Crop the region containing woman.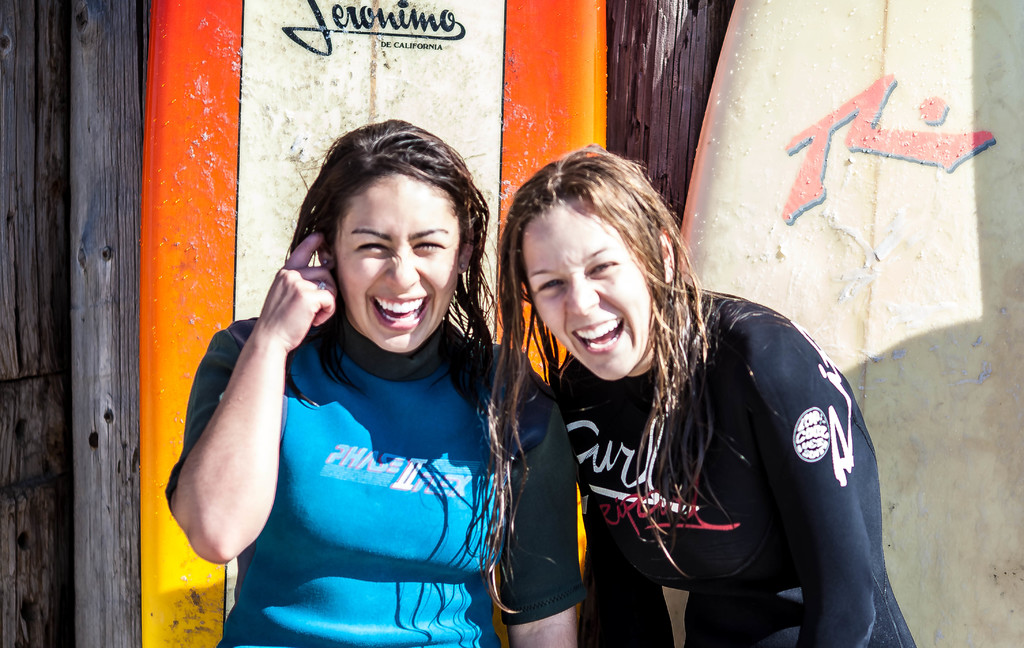
Crop region: detection(162, 109, 577, 647).
